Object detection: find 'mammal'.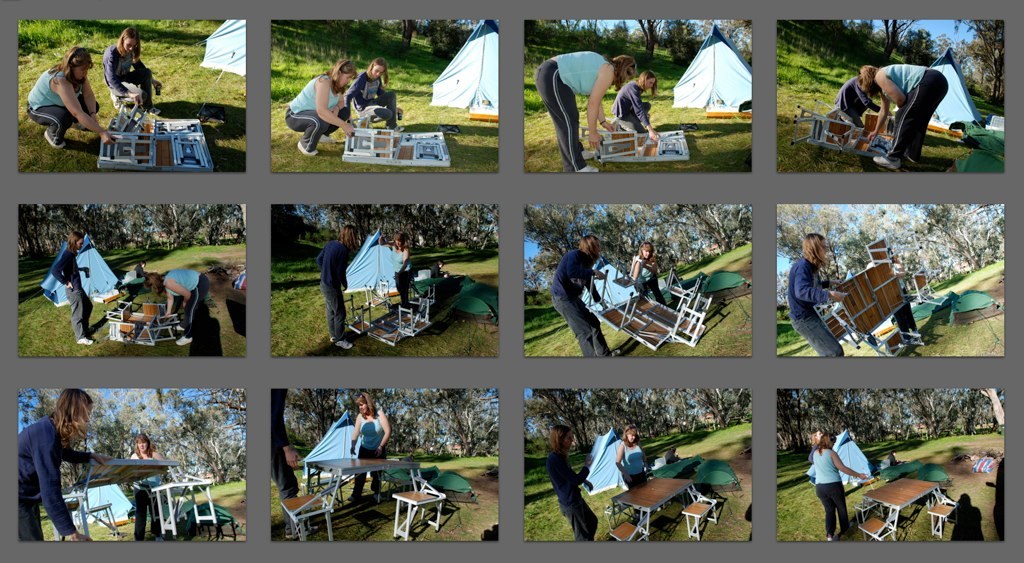
box(554, 233, 617, 354).
